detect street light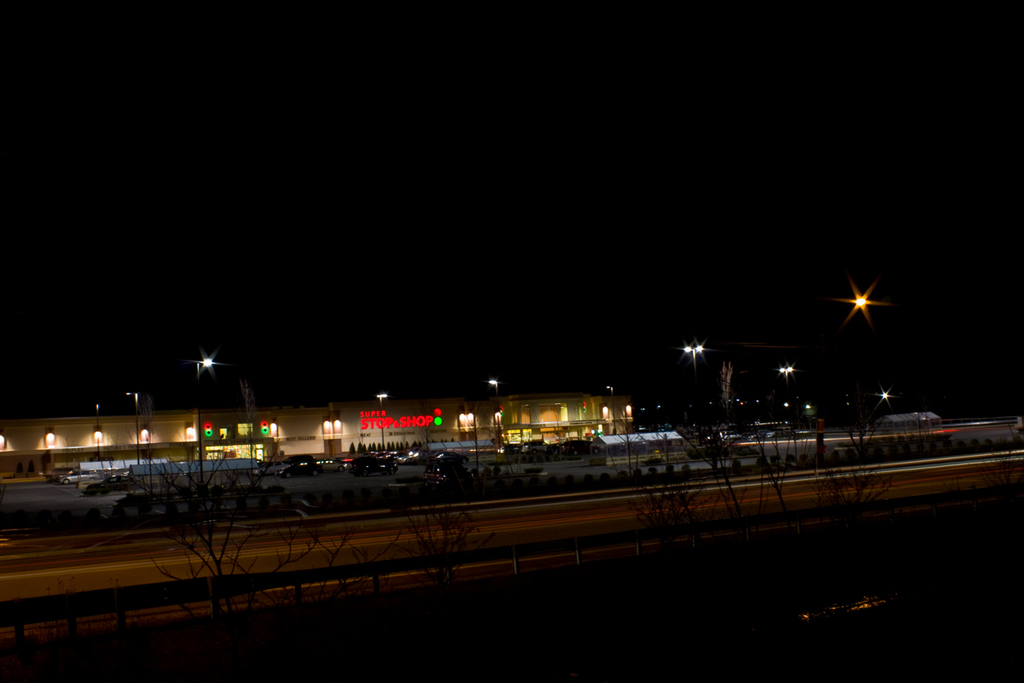
select_region(373, 390, 389, 438)
